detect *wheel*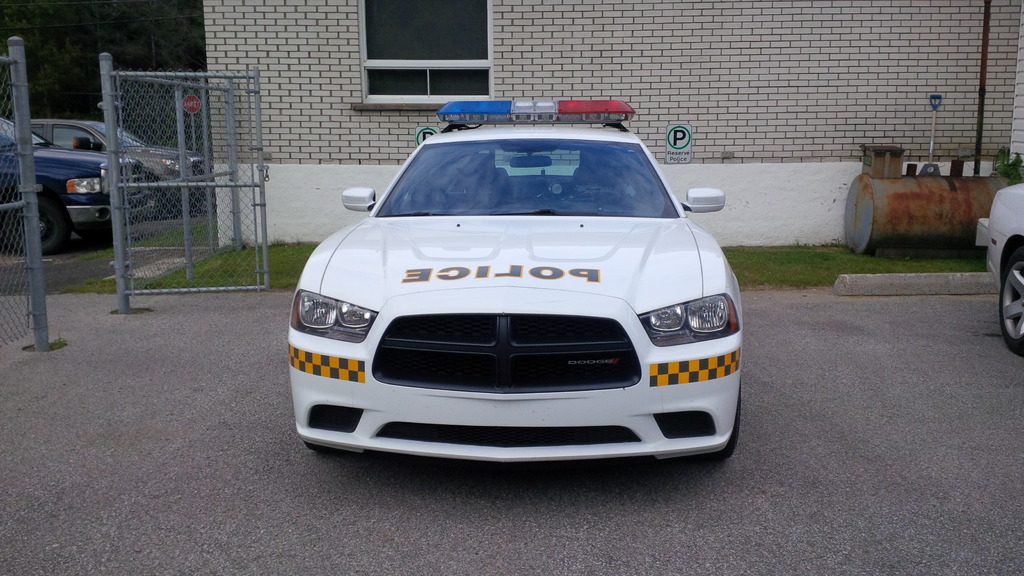
bbox=[998, 256, 1020, 351]
